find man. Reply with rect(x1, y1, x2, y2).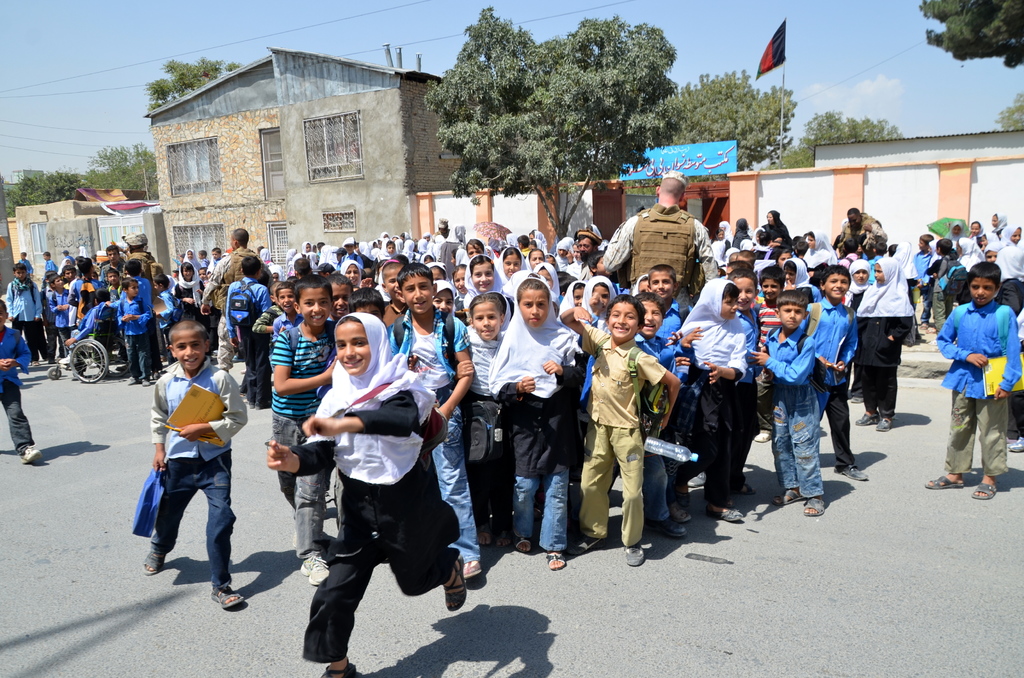
rect(109, 231, 159, 289).
